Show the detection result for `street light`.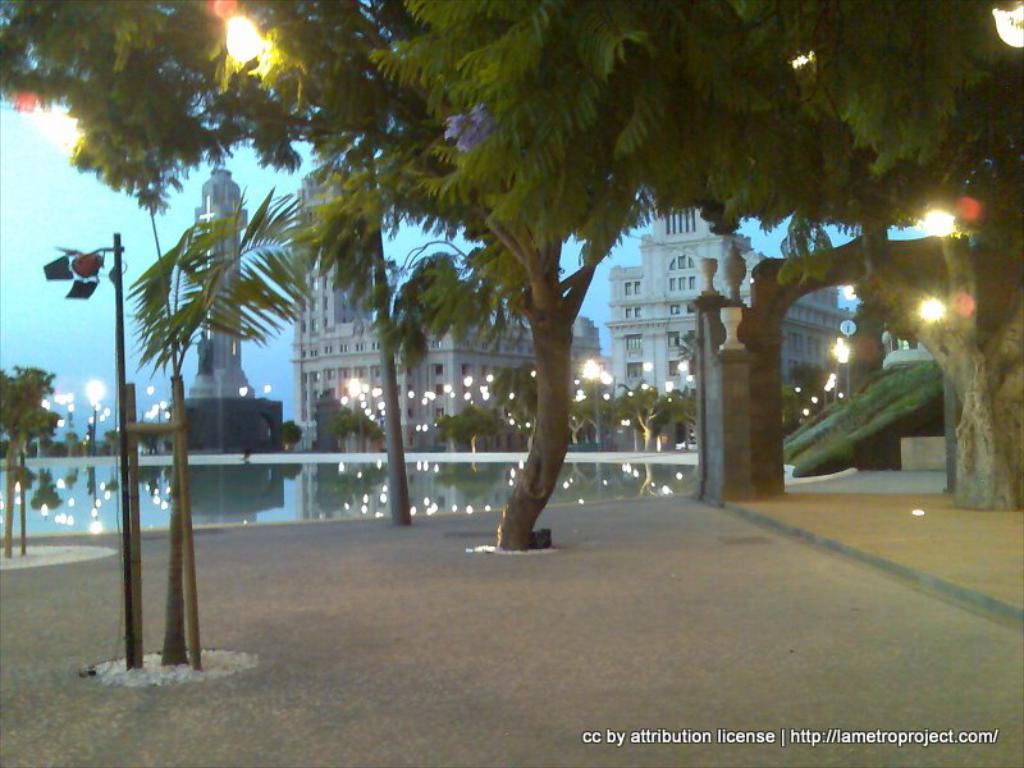
[left=45, top=229, right=125, bottom=672].
